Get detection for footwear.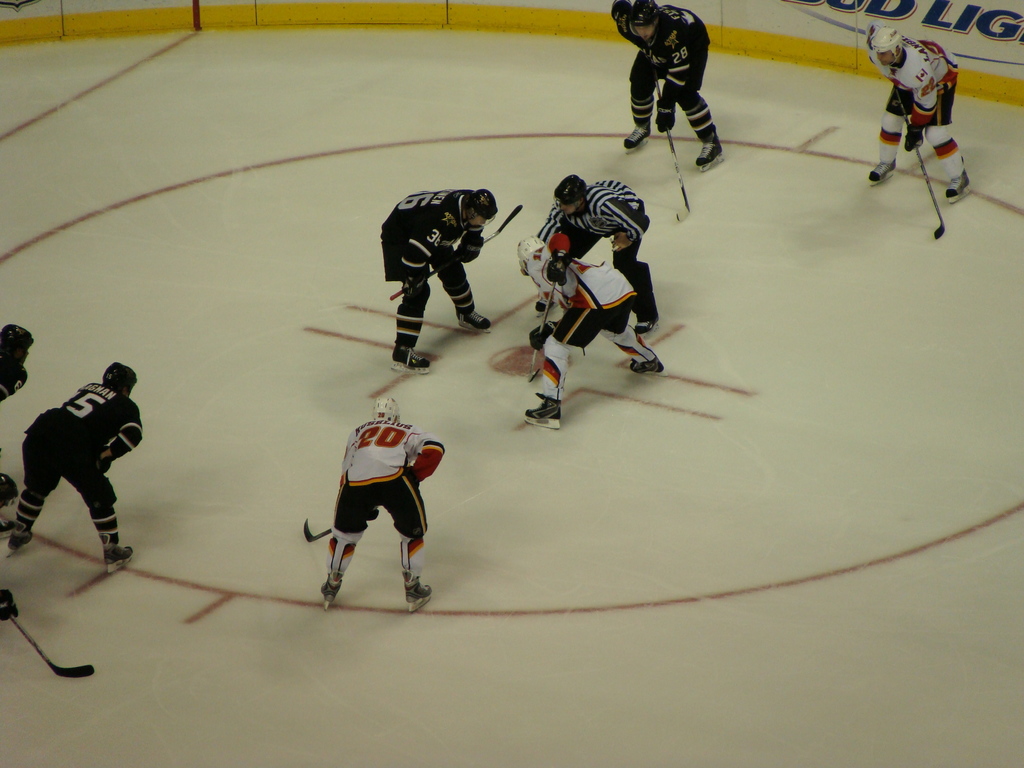
Detection: [528, 392, 561, 416].
